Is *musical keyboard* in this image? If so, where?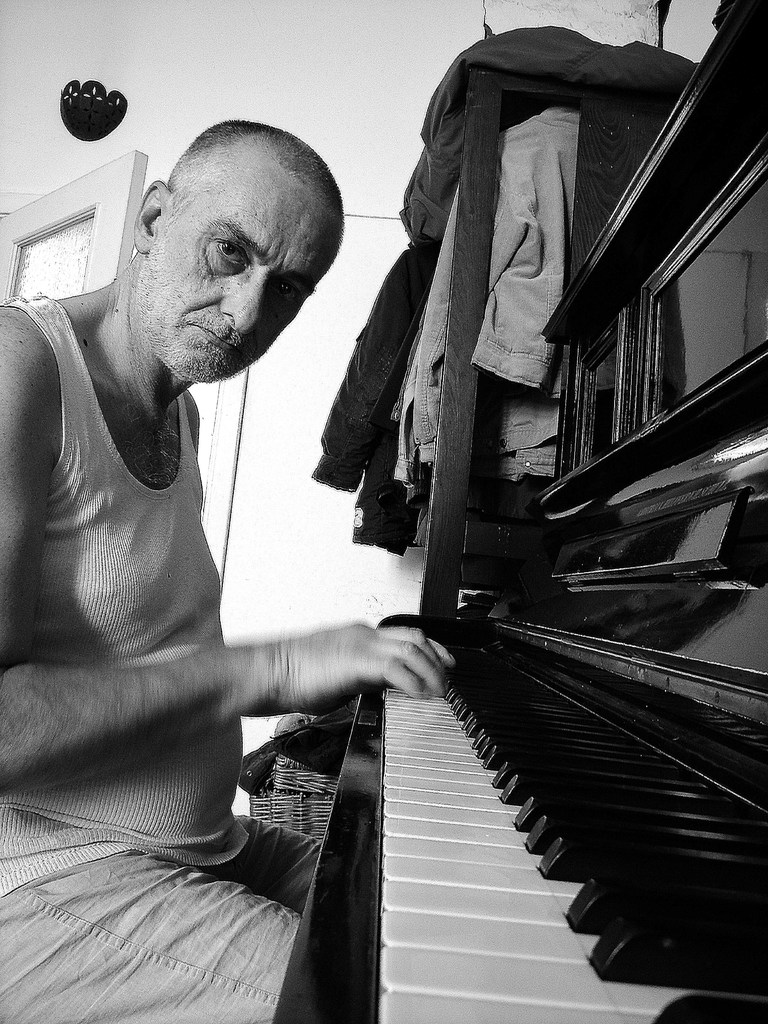
Yes, at [left=368, top=516, right=736, bottom=1004].
